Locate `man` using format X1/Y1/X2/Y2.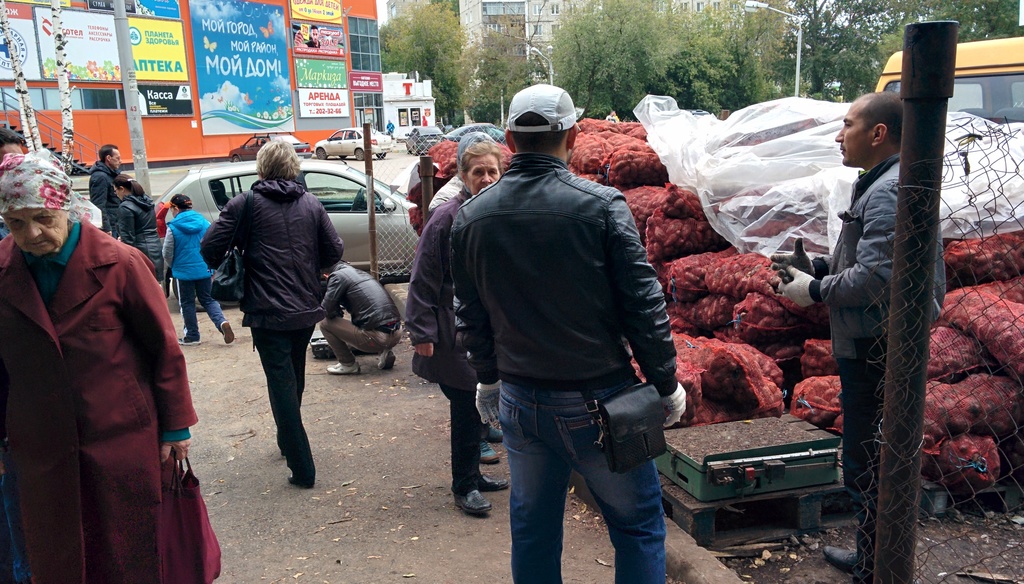
88/141/122/226.
